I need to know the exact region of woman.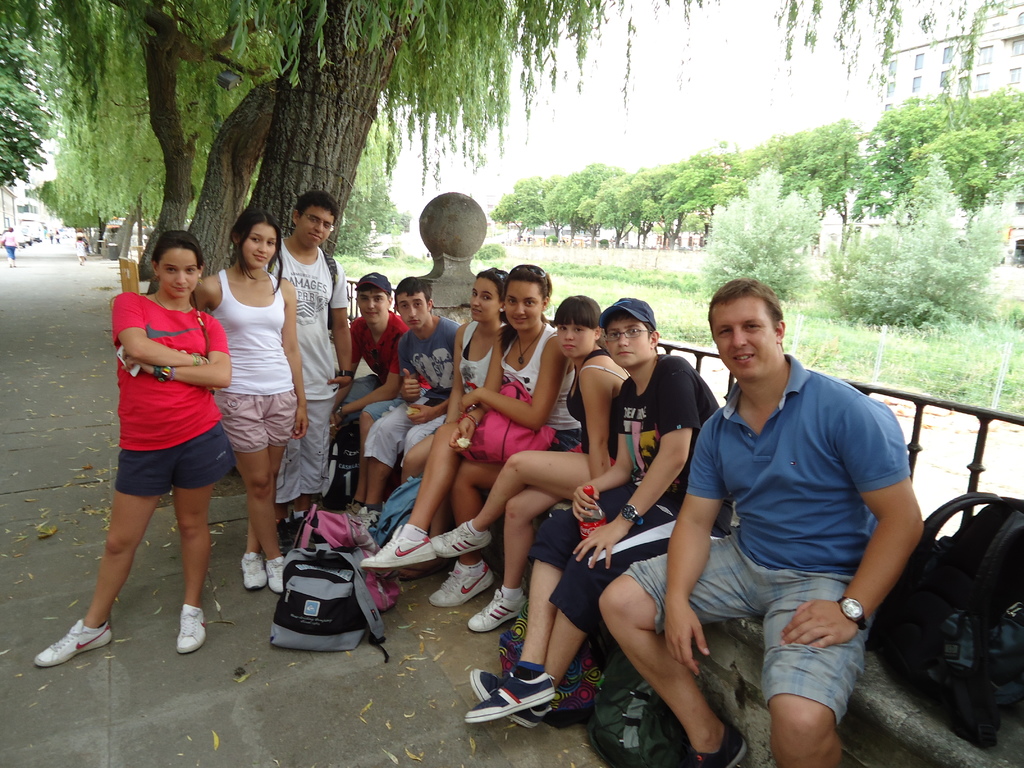
Region: 430:292:630:630.
